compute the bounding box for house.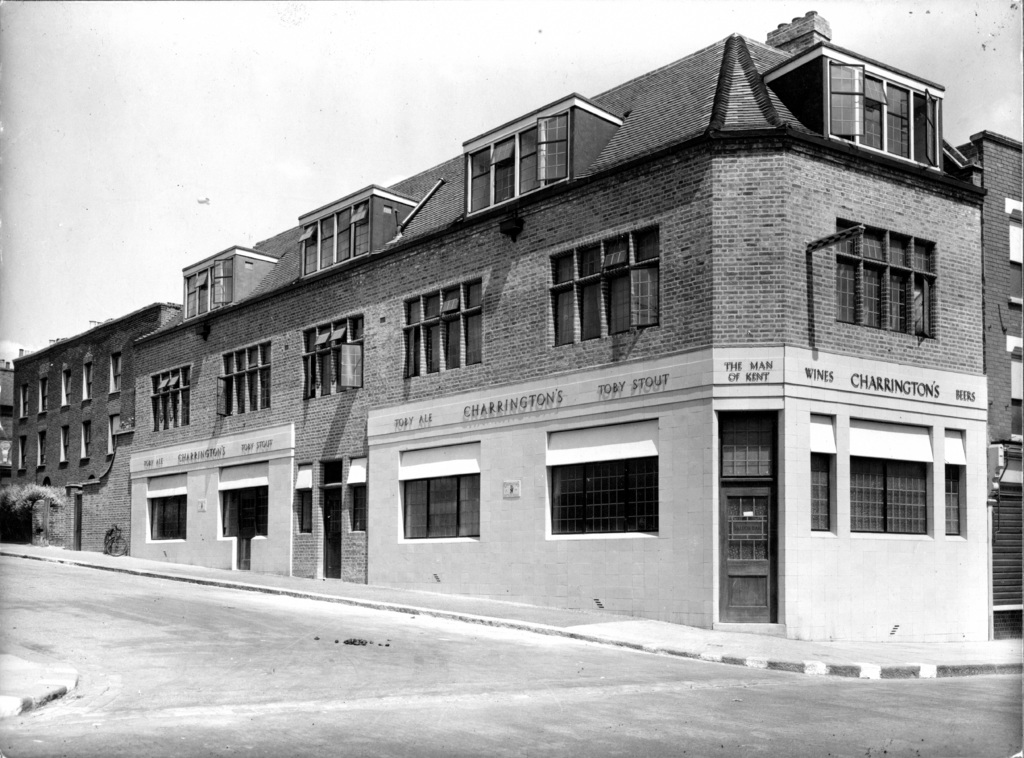
pyautogui.locateOnScreen(9, 304, 178, 560).
